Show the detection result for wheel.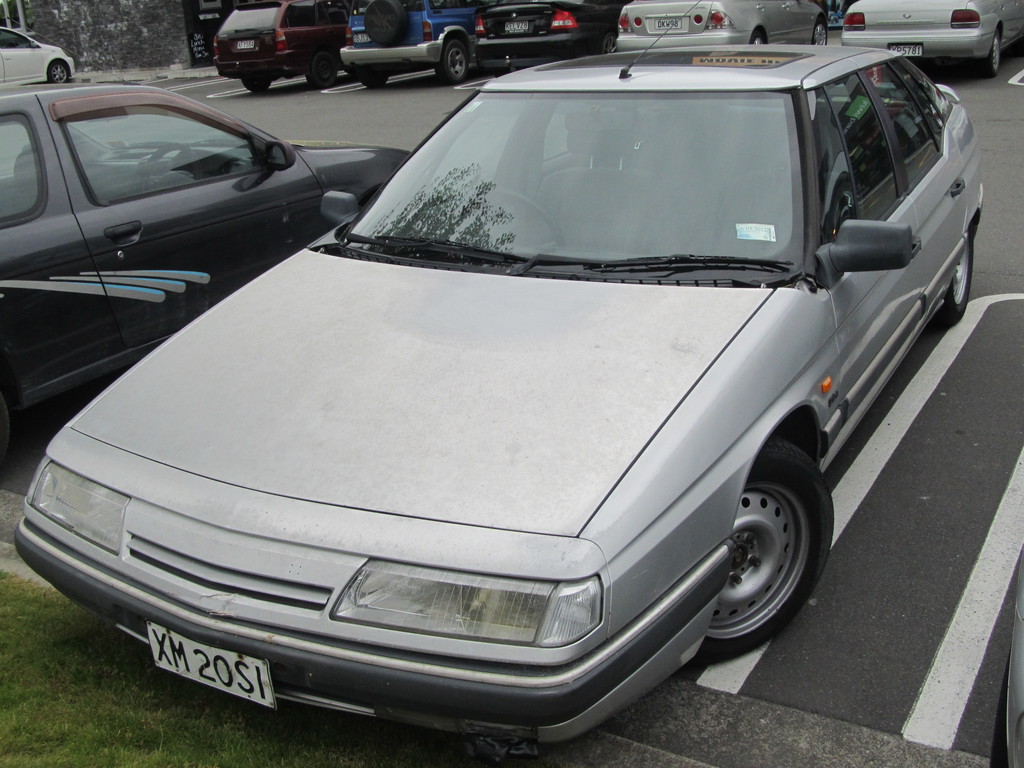
<bbox>990, 652, 1011, 767</bbox>.
